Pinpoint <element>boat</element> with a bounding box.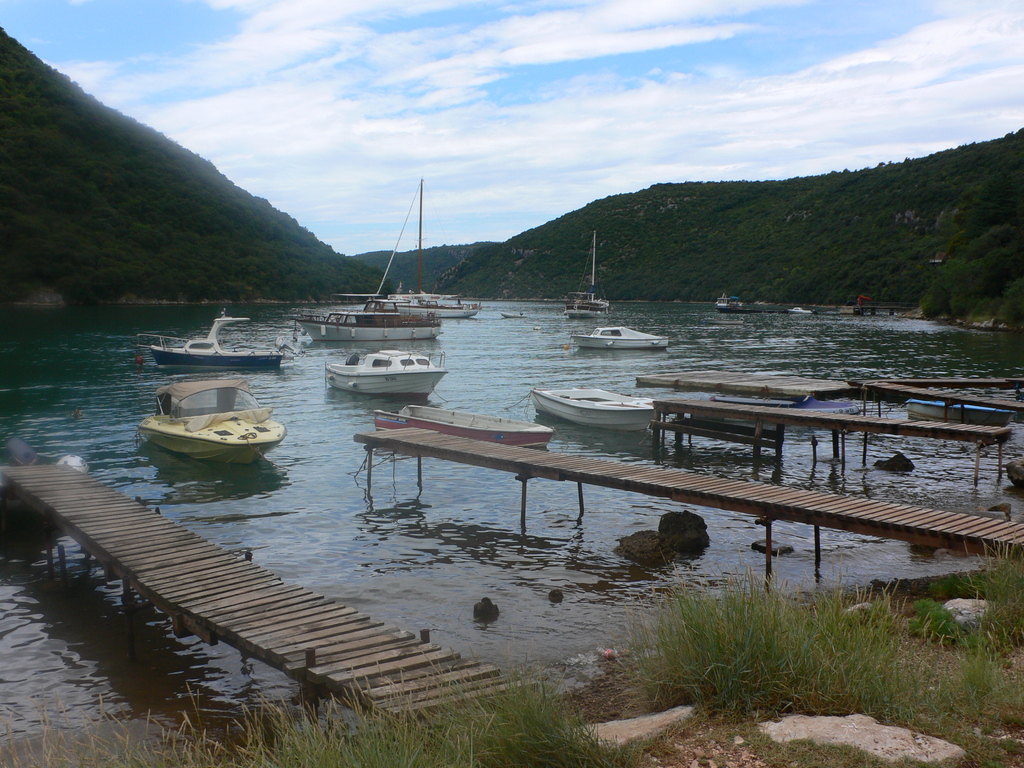
895/399/1014/429.
